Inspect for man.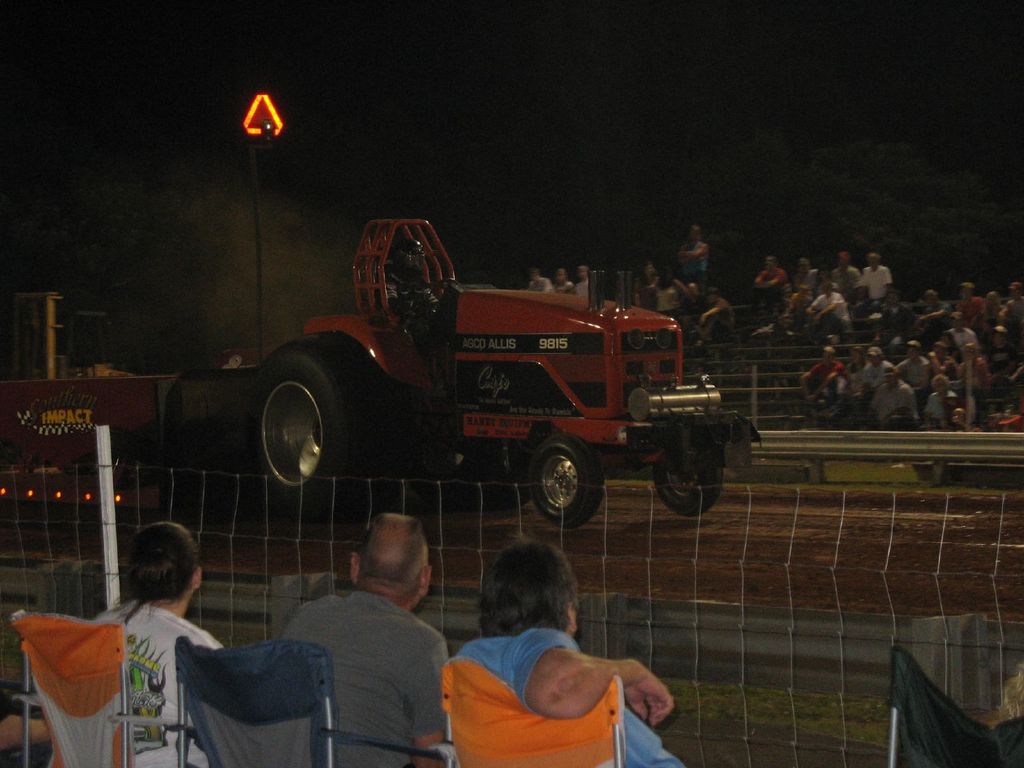
Inspection: box(578, 268, 598, 299).
